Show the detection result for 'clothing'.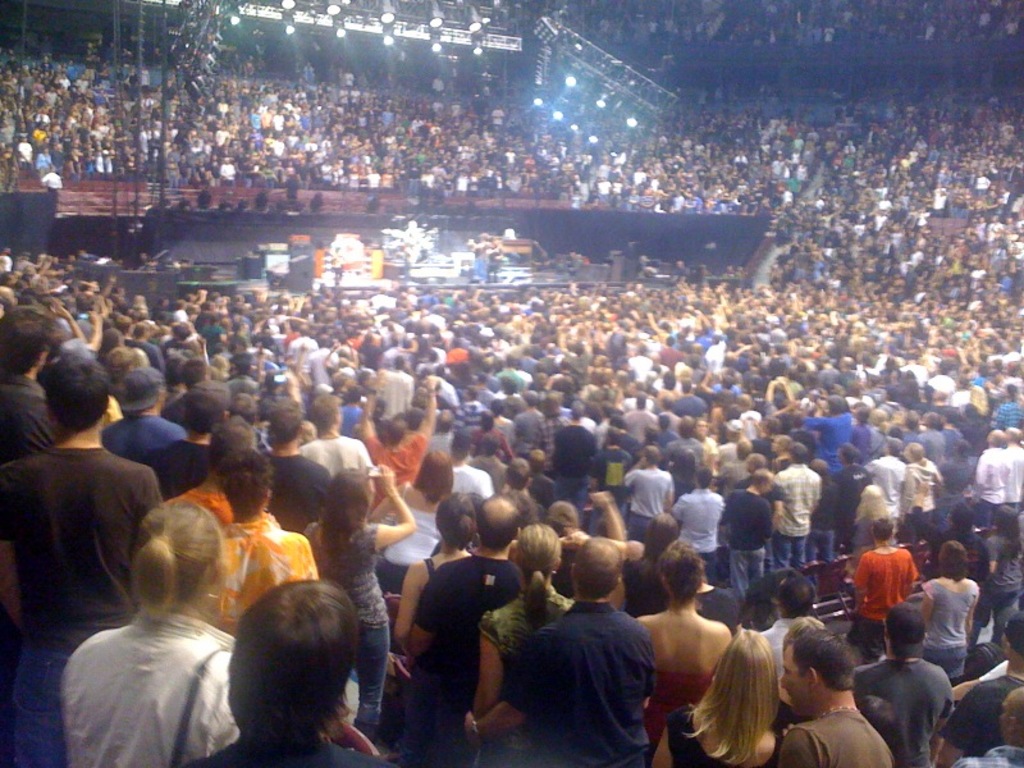
<box>969,448,1015,518</box>.
